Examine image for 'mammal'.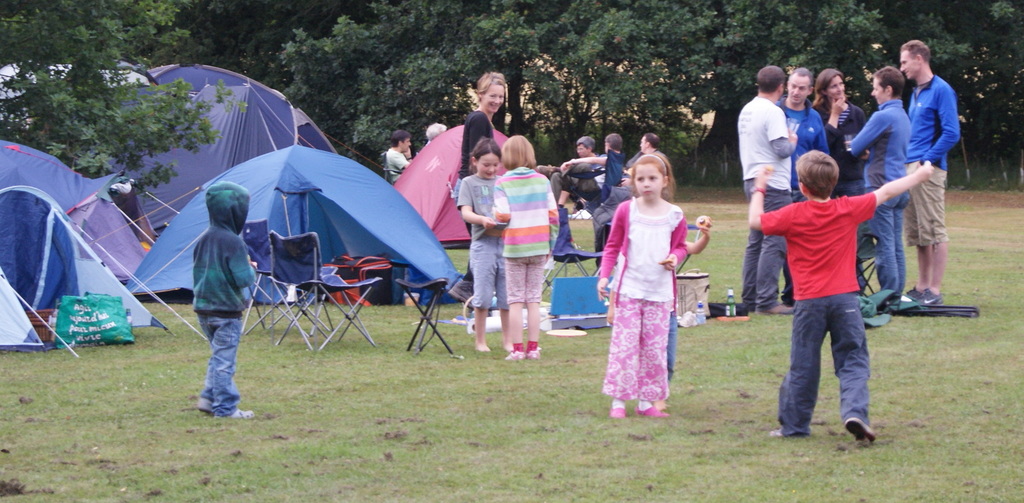
Examination result: box=[454, 136, 511, 351].
